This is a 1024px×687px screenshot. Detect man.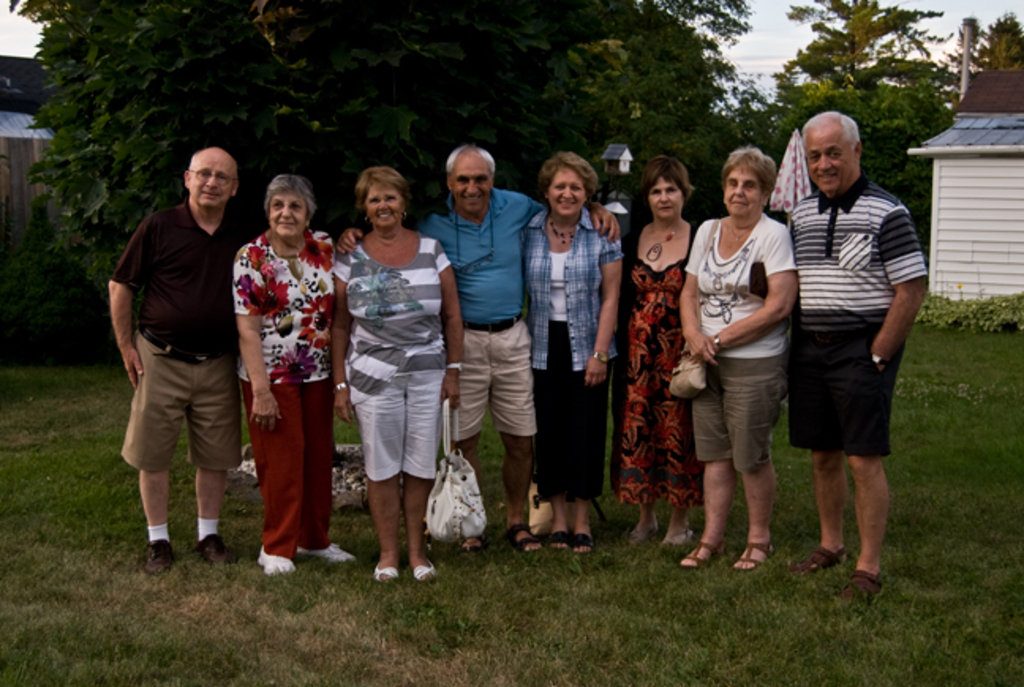
101, 145, 258, 572.
